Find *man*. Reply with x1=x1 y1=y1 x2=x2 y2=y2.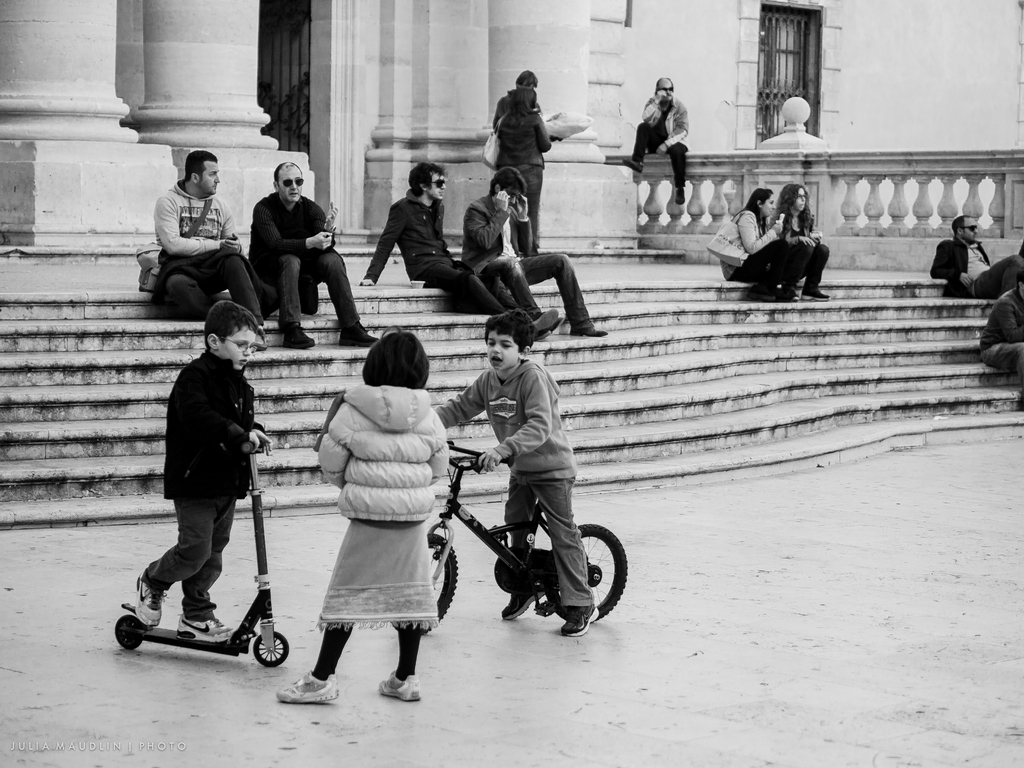
x1=488 y1=71 x2=538 y2=230.
